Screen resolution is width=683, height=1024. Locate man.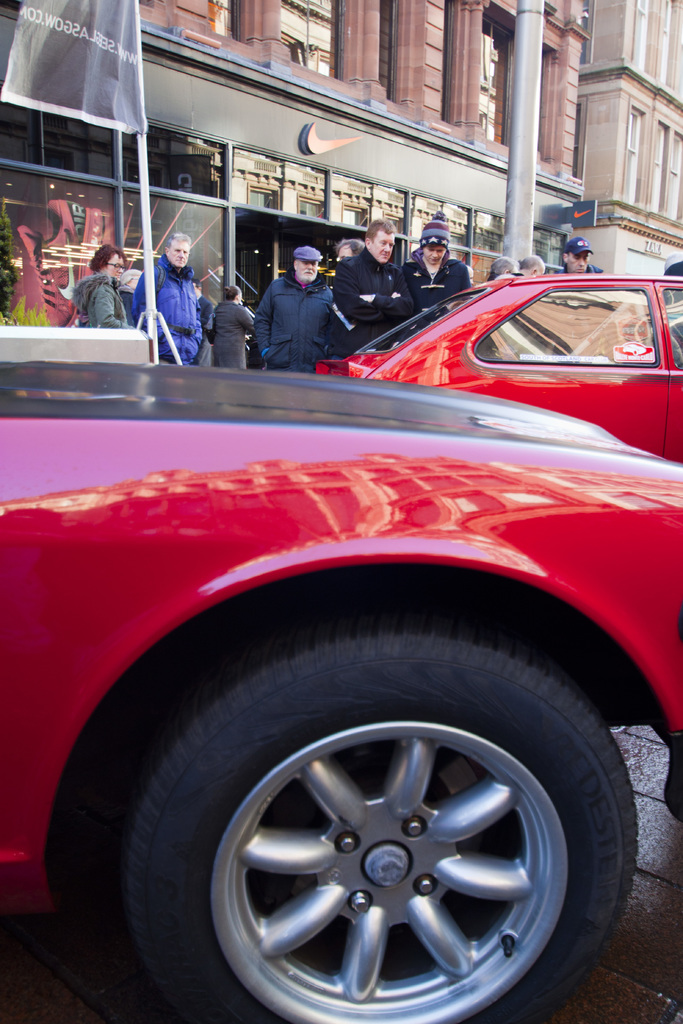
{"x1": 325, "y1": 216, "x2": 425, "y2": 353}.
